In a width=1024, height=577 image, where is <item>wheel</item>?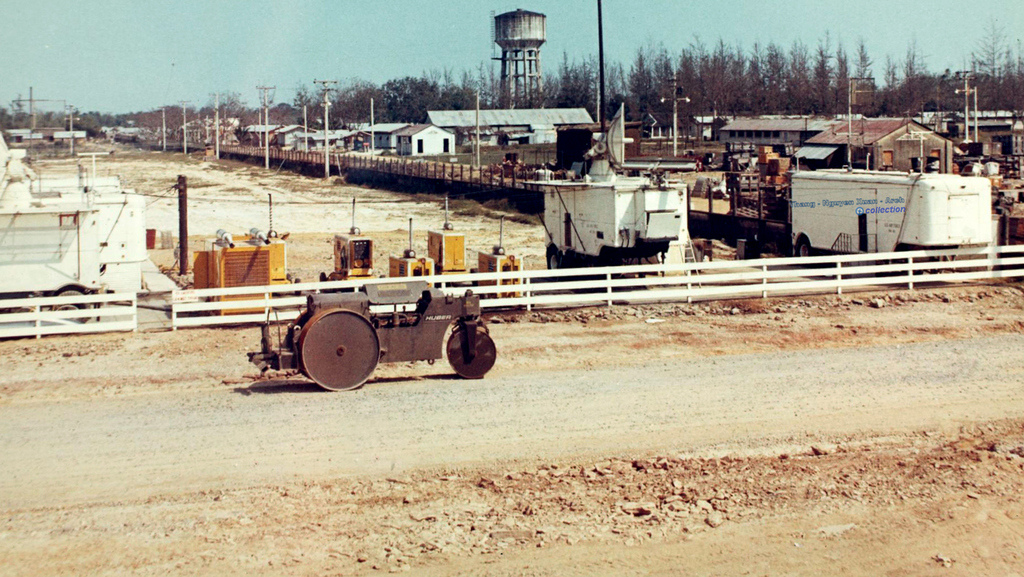
(left=792, top=232, right=815, bottom=267).
